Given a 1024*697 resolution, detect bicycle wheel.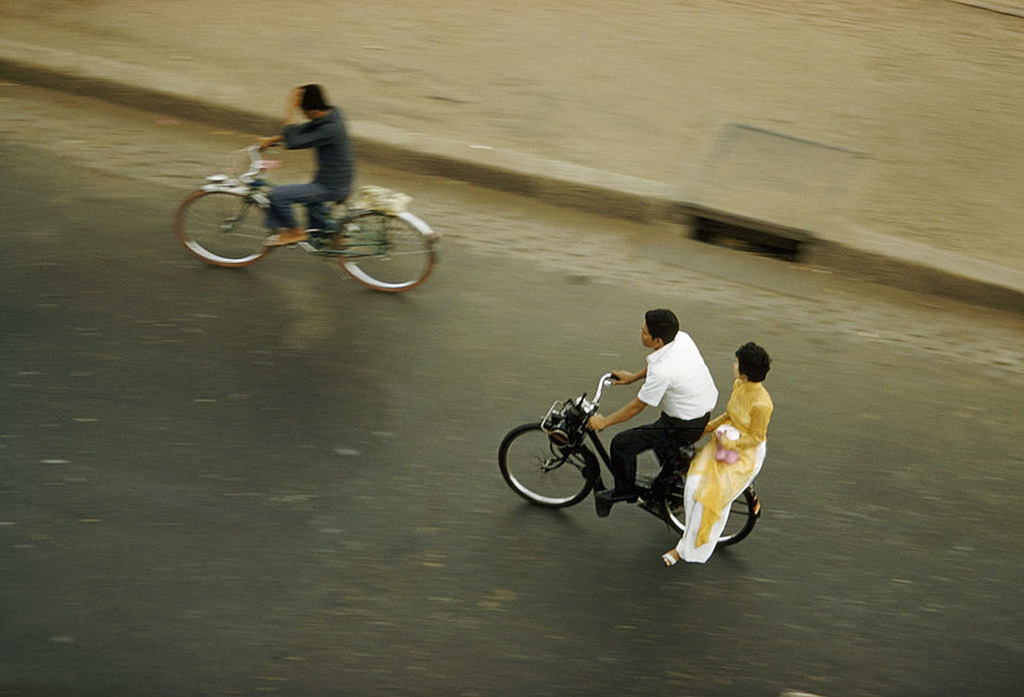
[x1=492, y1=422, x2=590, y2=511].
